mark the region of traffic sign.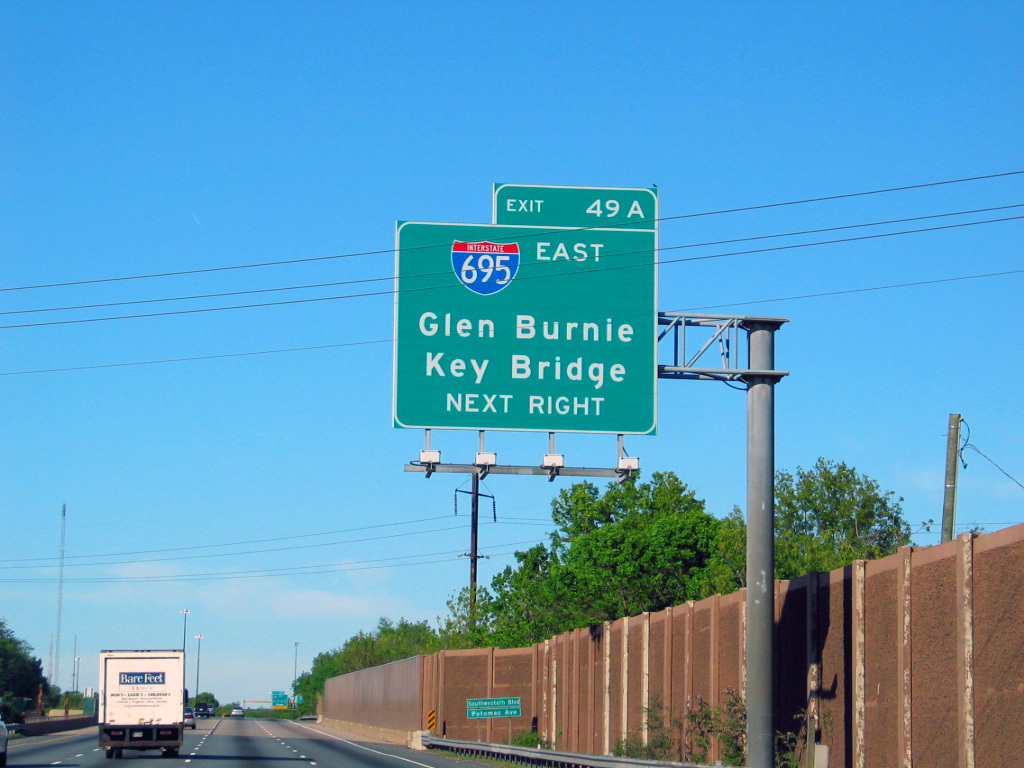
Region: x1=464, y1=698, x2=527, y2=718.
